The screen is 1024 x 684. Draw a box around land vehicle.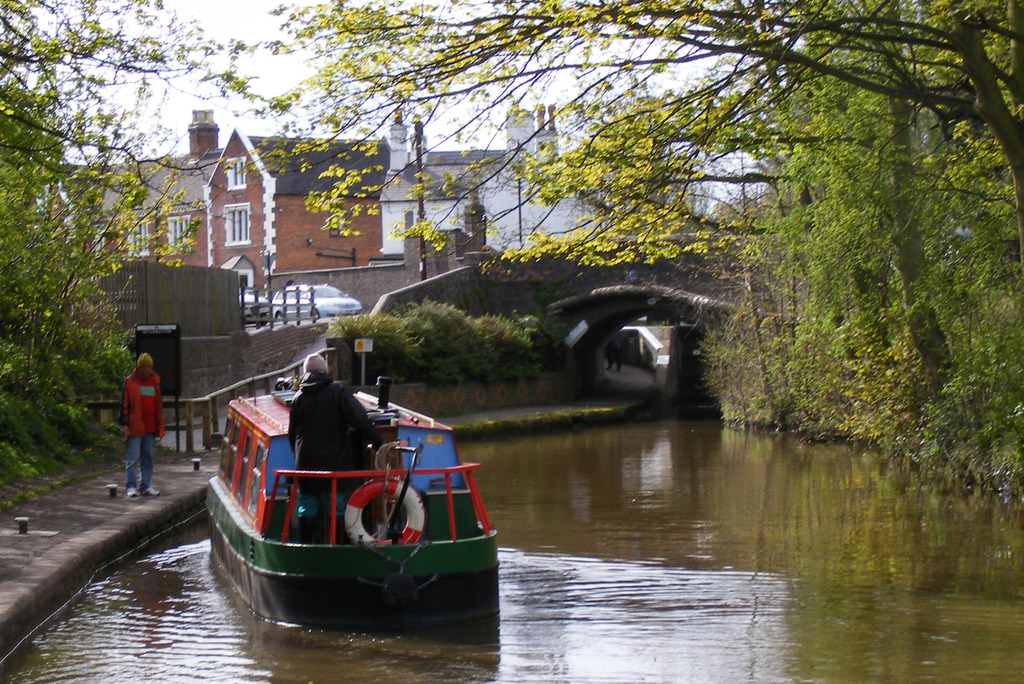
(x1=270, y1=282, x2=362, y2=321).
